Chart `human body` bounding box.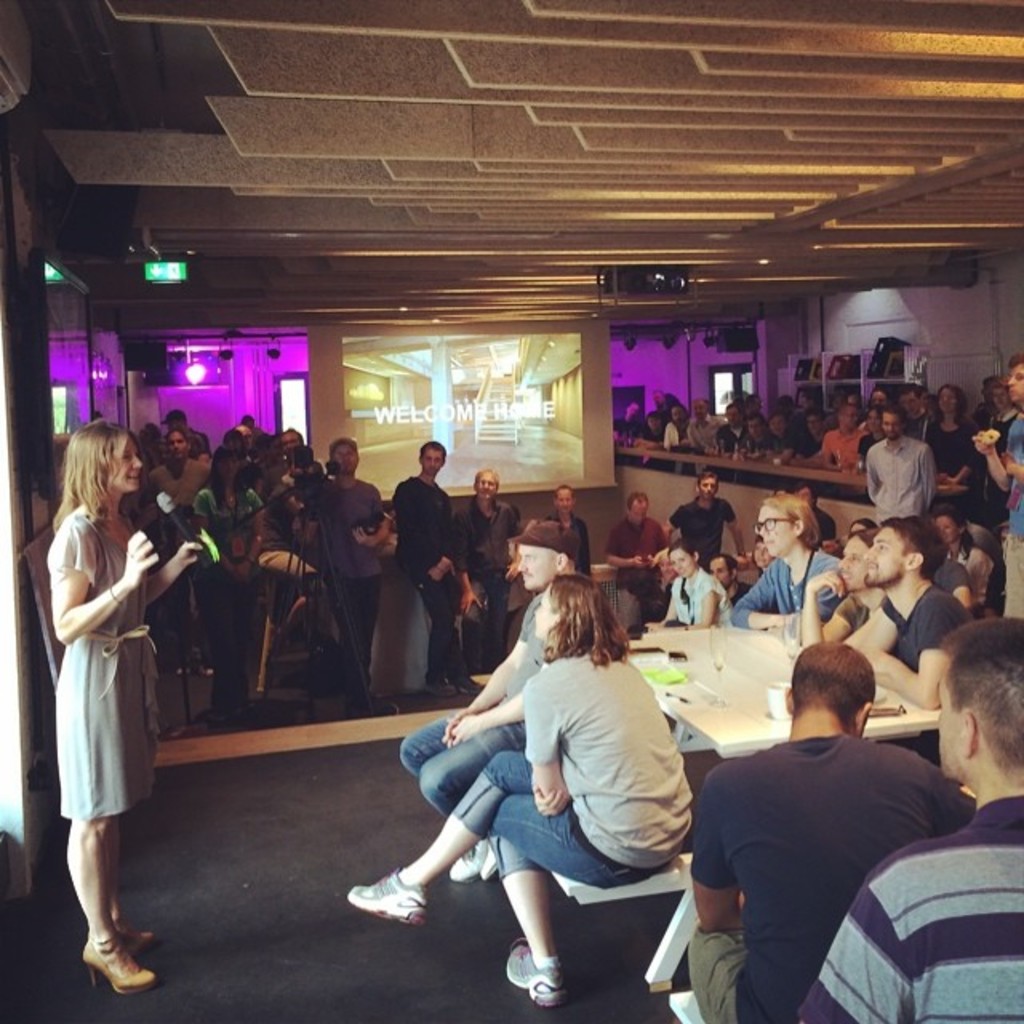
Charted: <box>685,638,968,1022</box>.
